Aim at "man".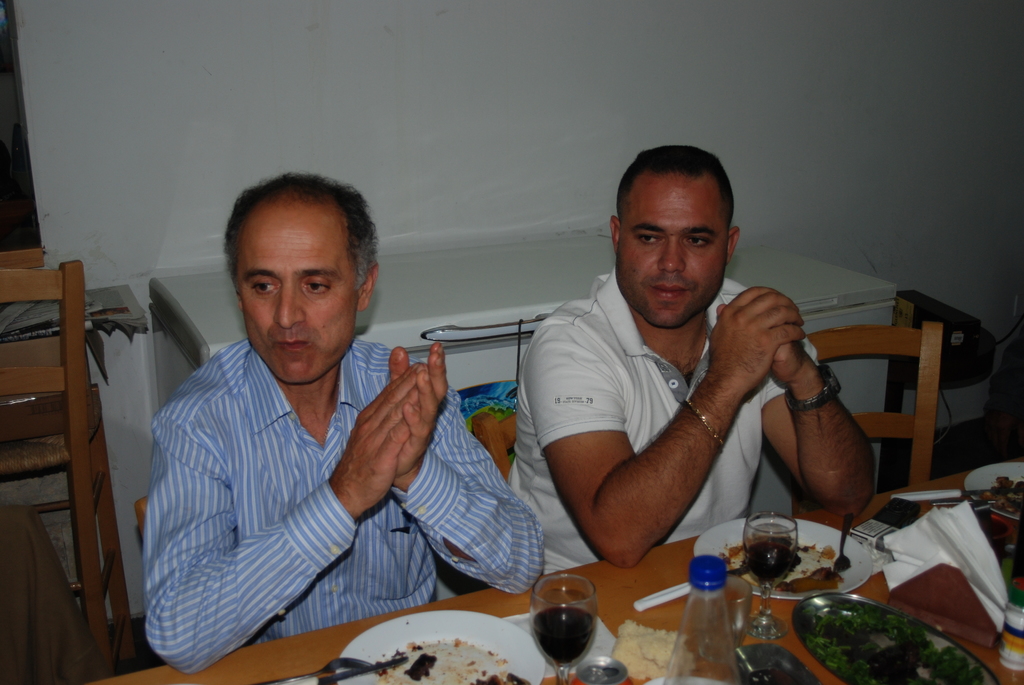
Aimed at region(137, 175, 484, 660).
